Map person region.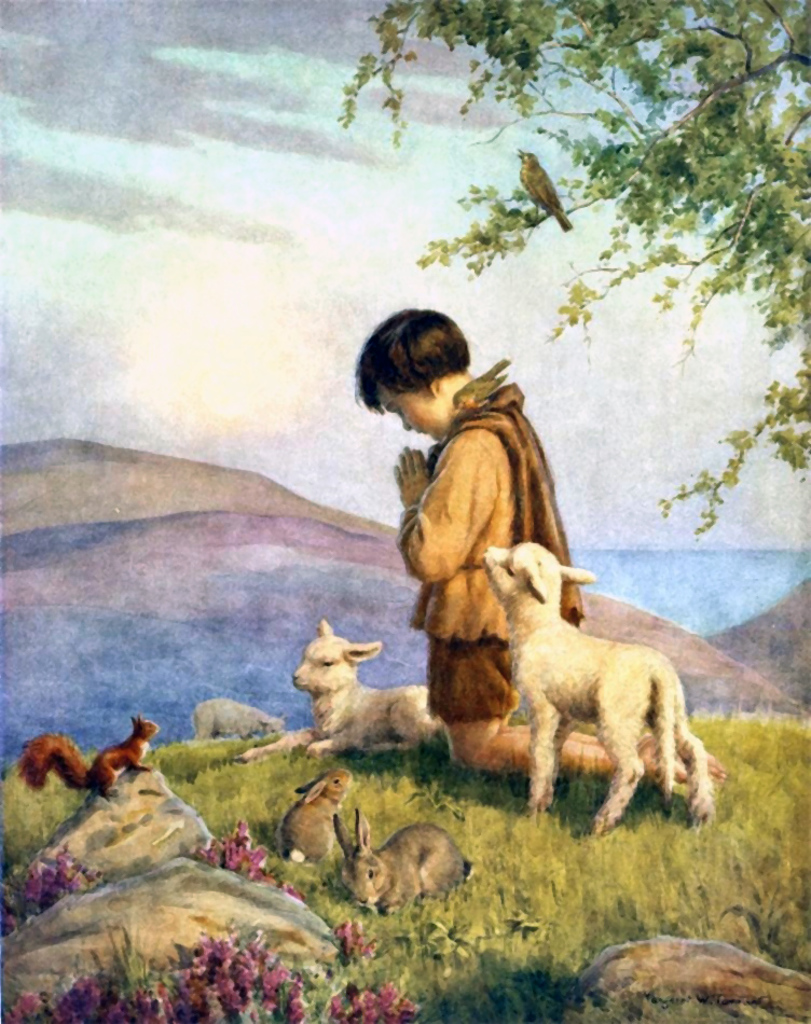
Mapped to select_region(334, 312, 728, 775).
